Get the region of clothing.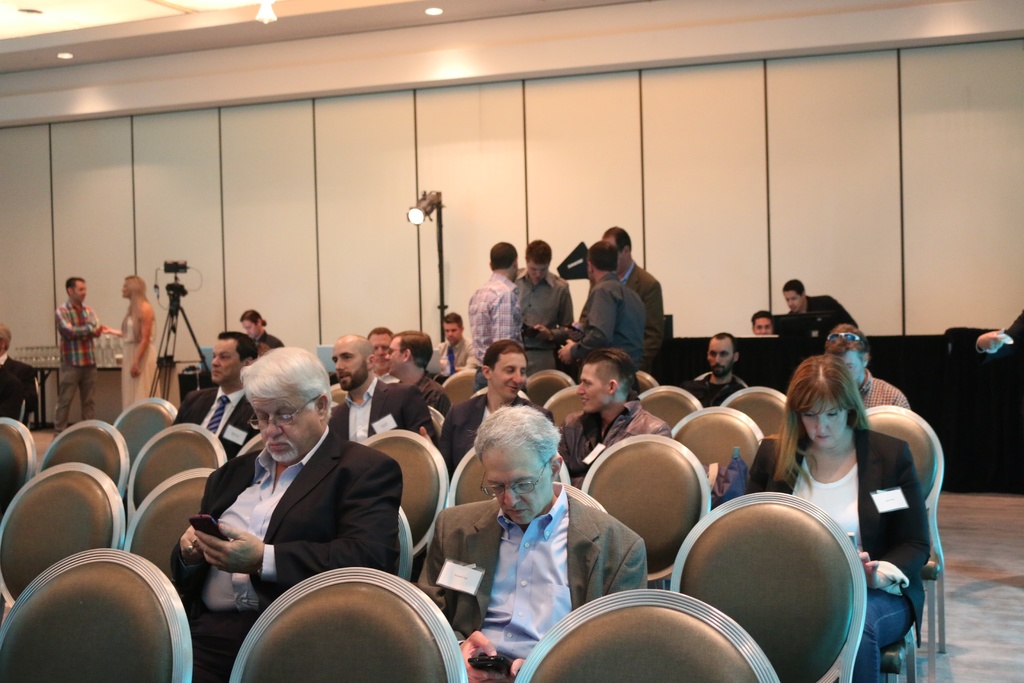
region(57, 298, 104, 436).
